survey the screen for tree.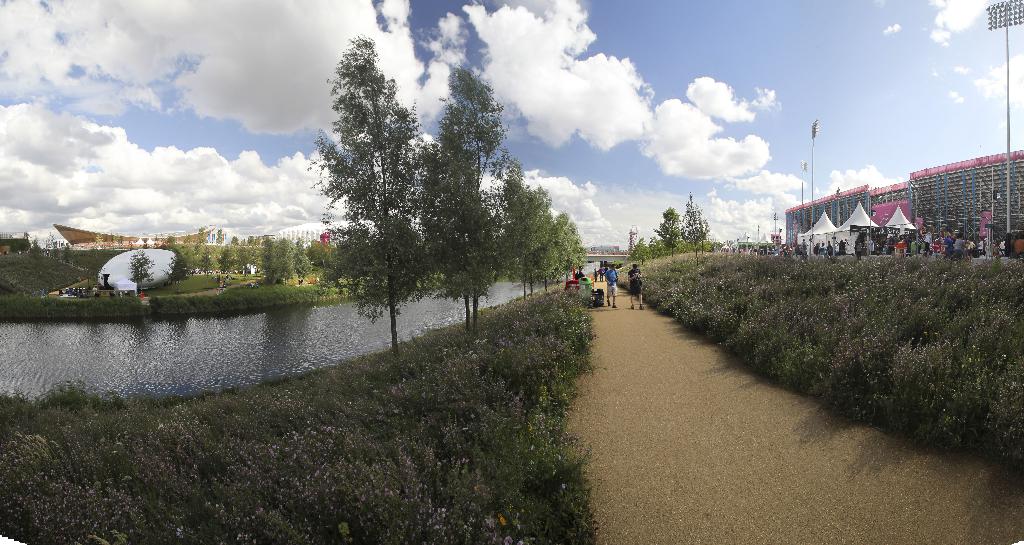
Survey found: (149,226,364,276).
